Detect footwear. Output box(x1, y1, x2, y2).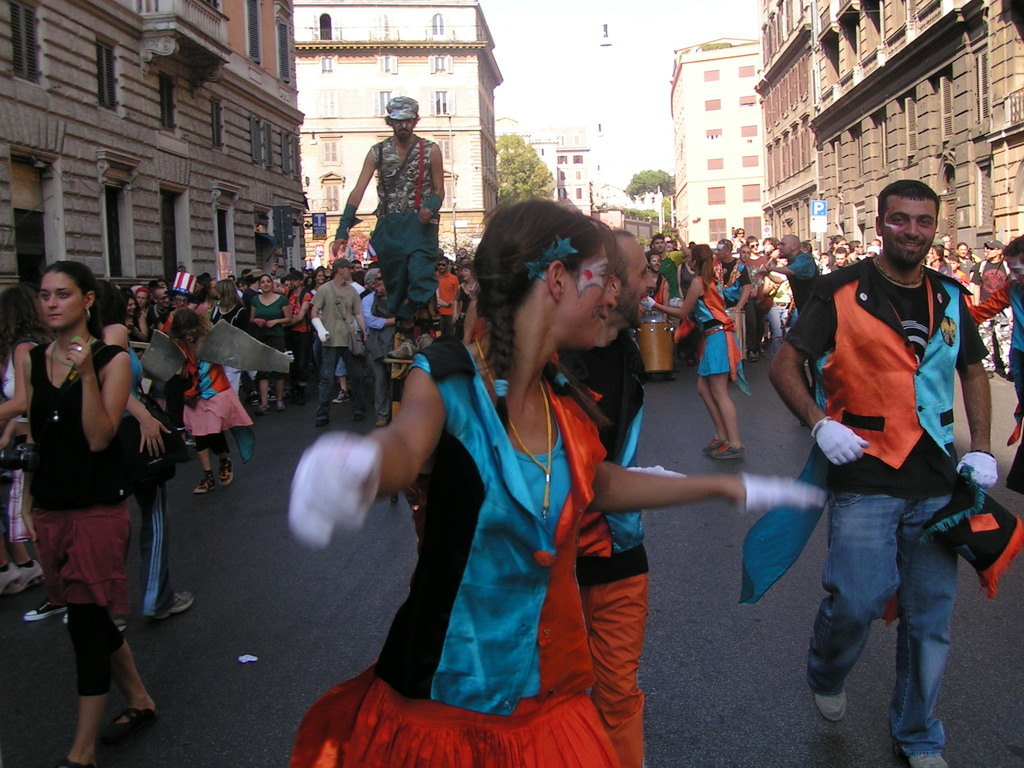
box(702, 433, 726, 452).
